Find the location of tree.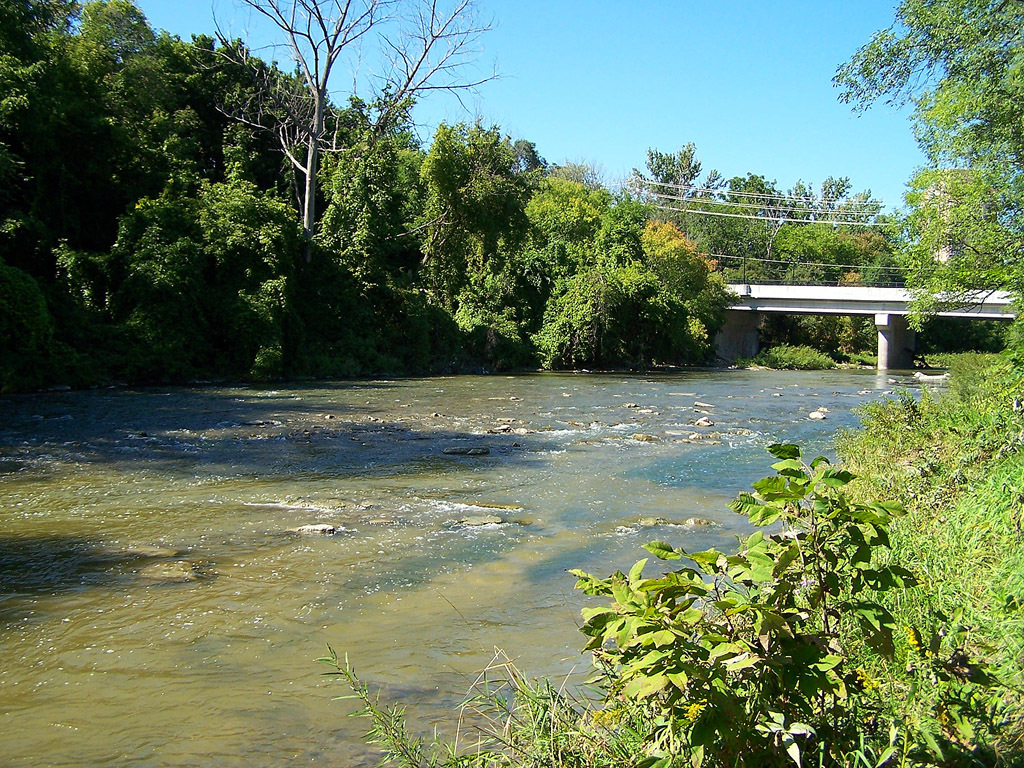
Location: <box>188,0,510,235</box>.
